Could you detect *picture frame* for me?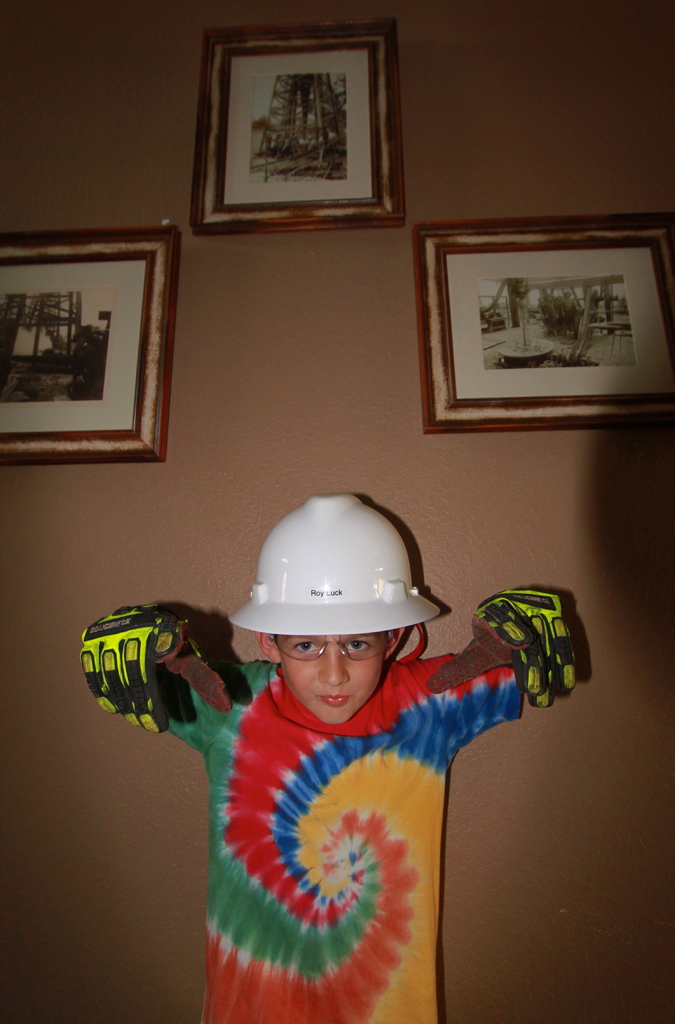
Detection result: x1=0, y1=227, x2=190, y2=465.
